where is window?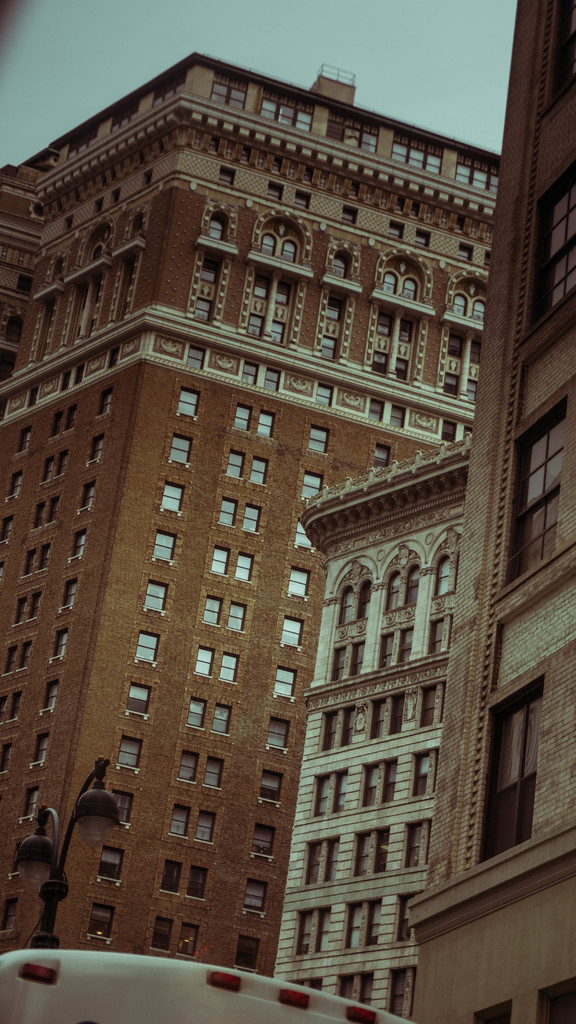
Rect(440, 419, 457, 436).
